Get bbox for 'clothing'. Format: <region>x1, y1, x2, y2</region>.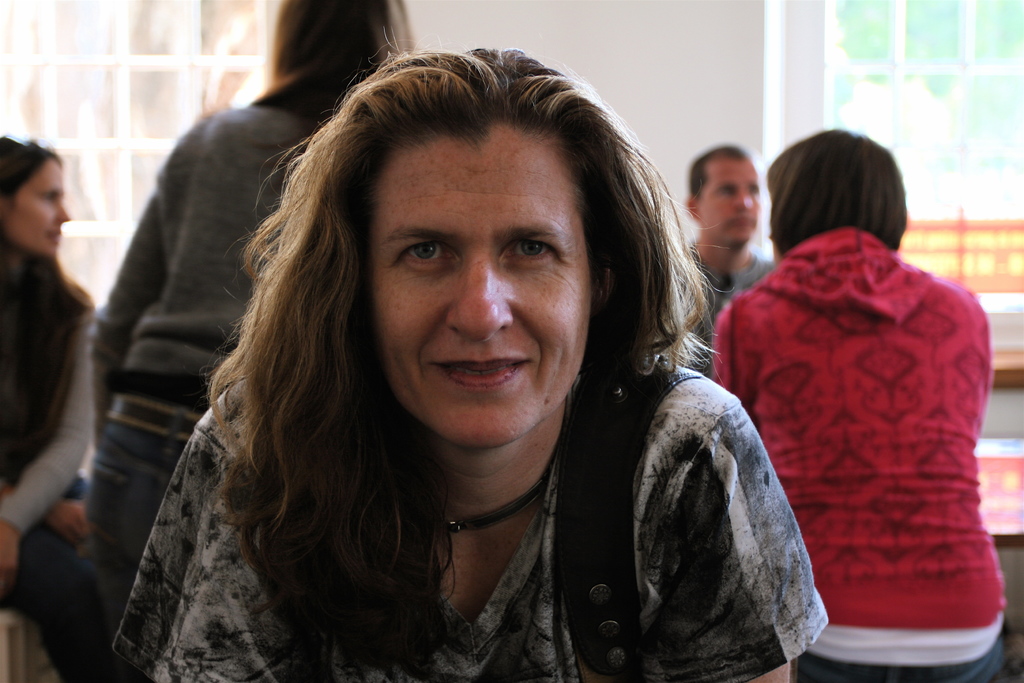
<region>680, 235, 781, 359</region>.
